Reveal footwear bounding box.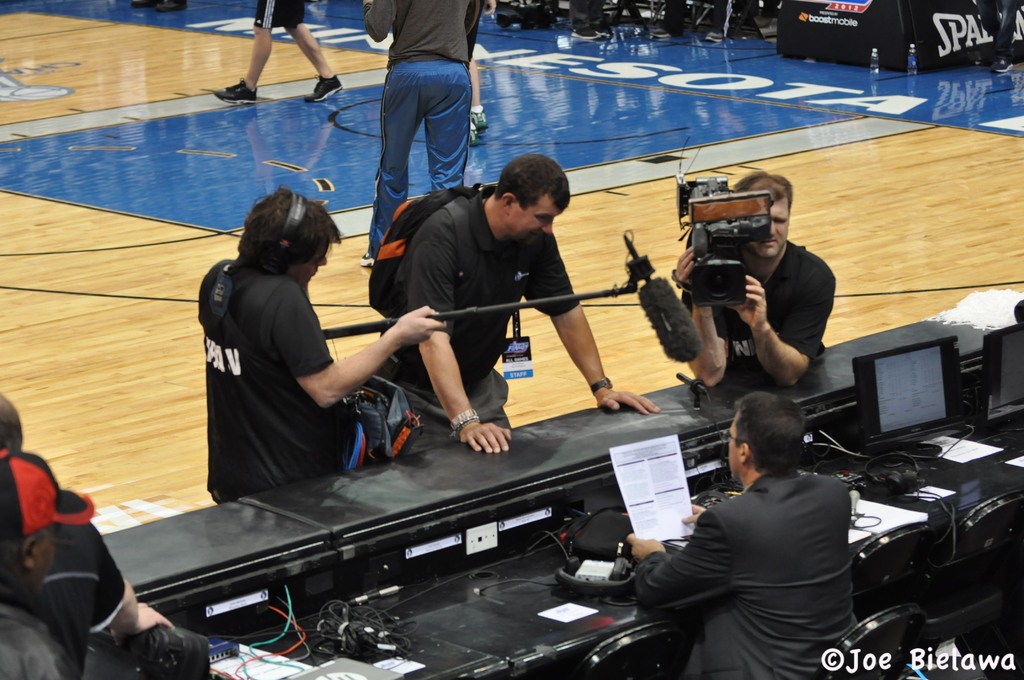
Revealed: 304 73 340 102.
